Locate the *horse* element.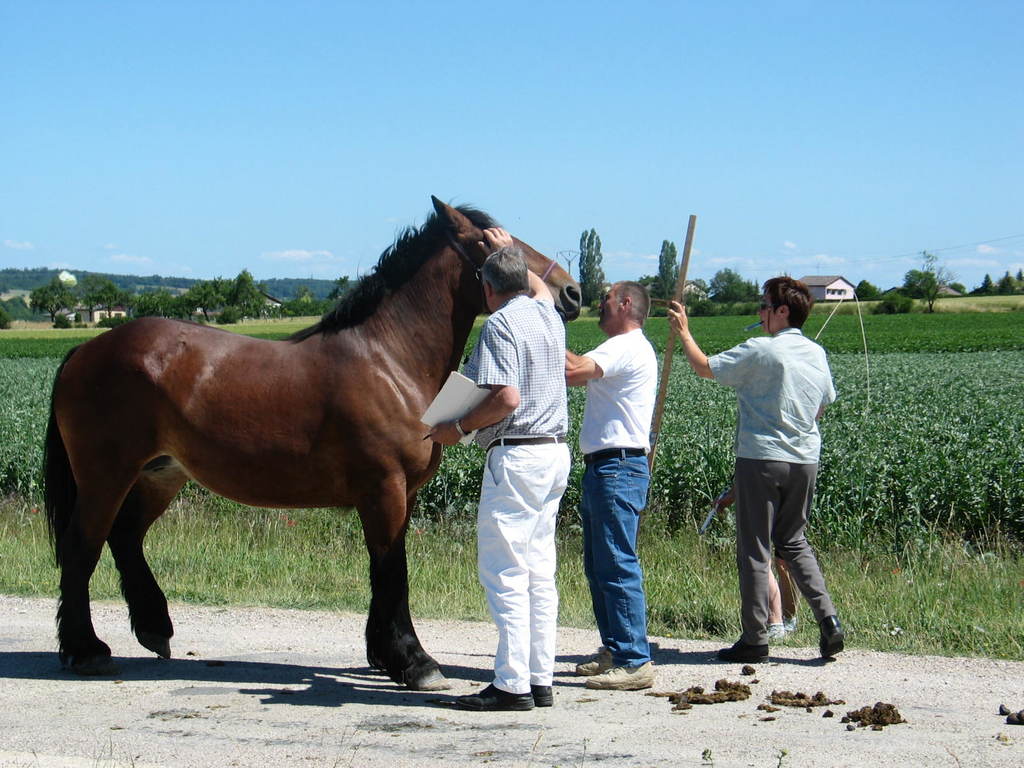
Element bbox: (x1=46, y1=193, x2=584, y2=694).
